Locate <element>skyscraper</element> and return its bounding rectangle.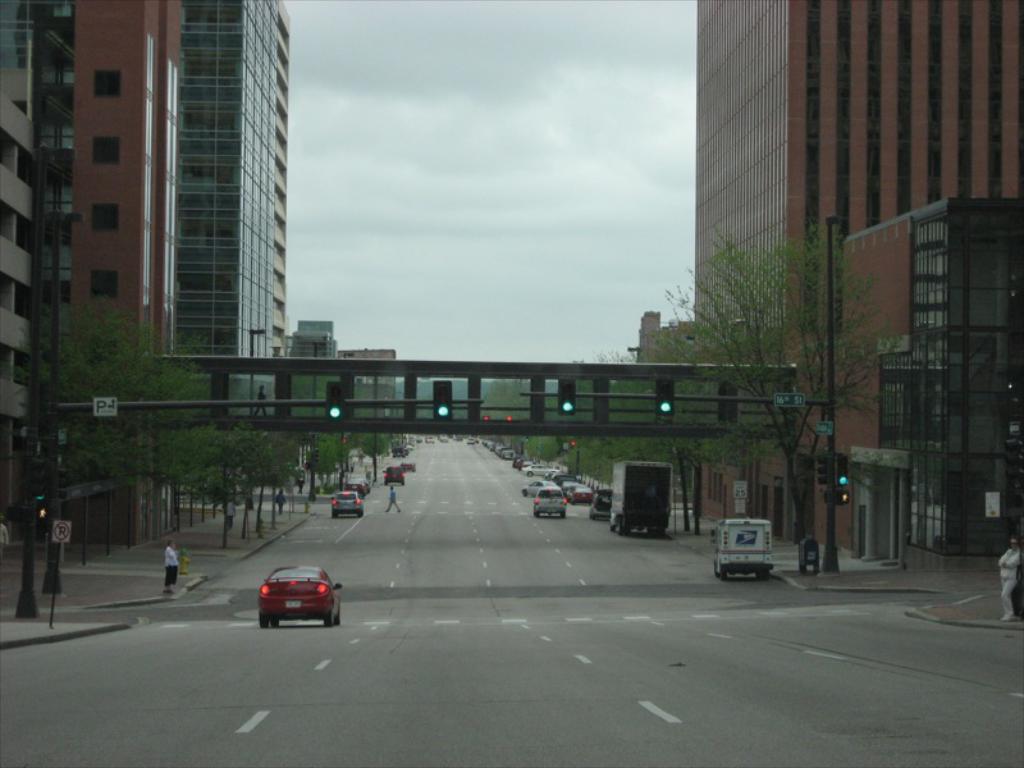
detection(689, 0, 1023, 561).
